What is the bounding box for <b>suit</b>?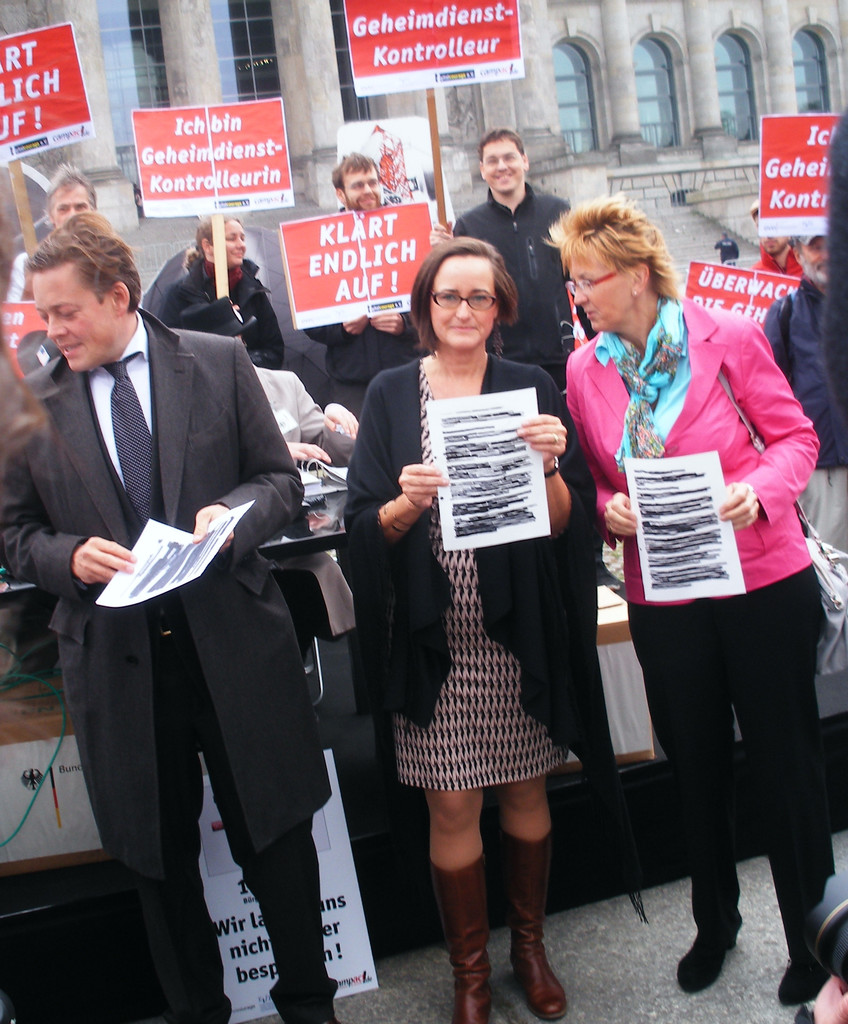
(0, 298, 305, 890).
